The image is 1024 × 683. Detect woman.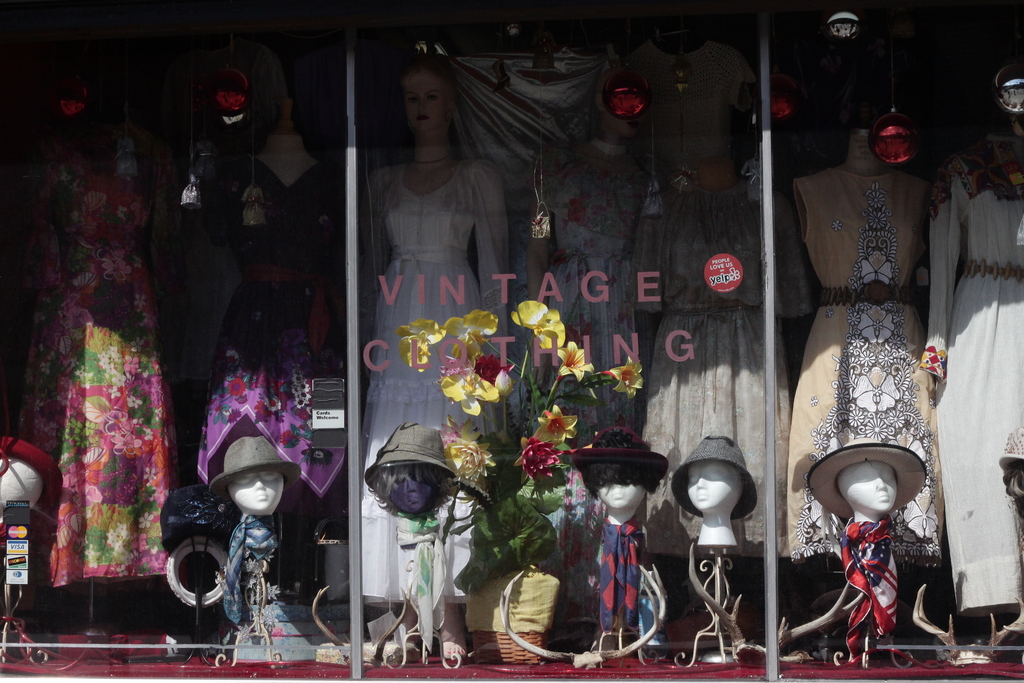
Detection: left=651, top=104, right=829, bottom=566.
